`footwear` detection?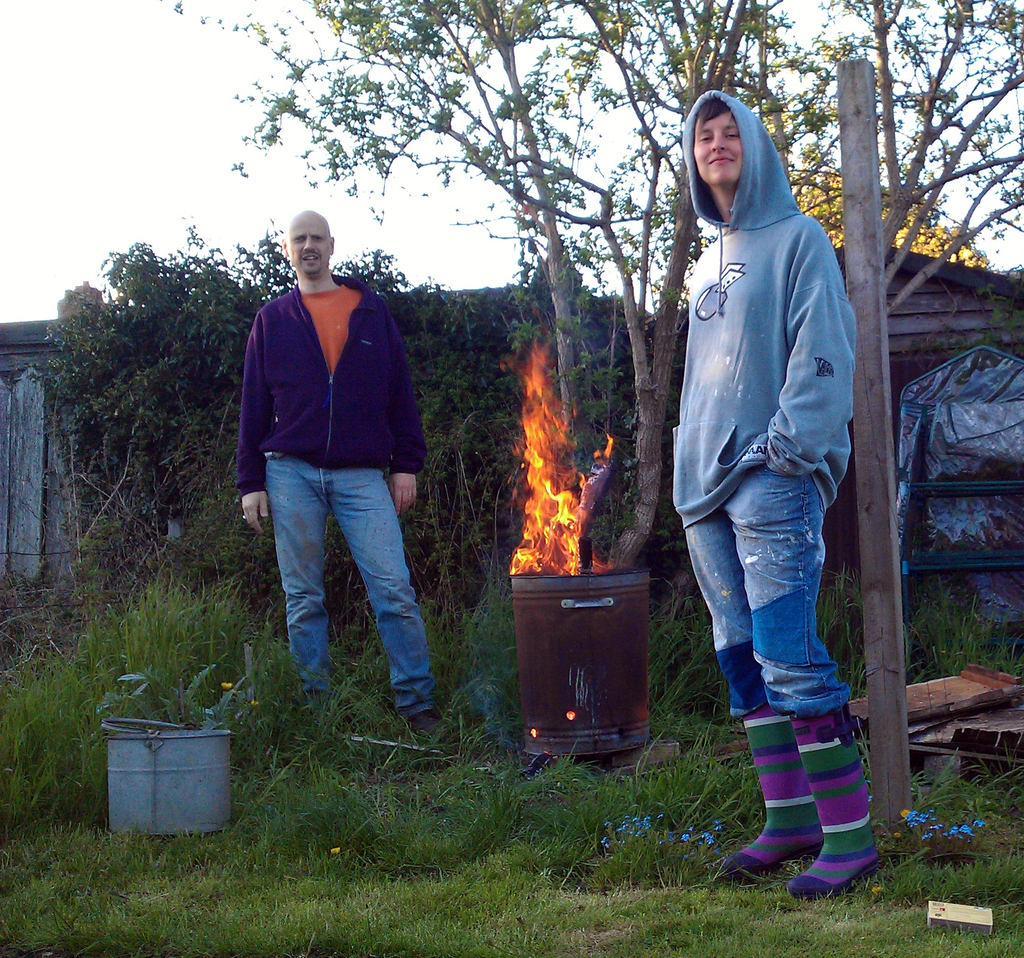
<bbox>714, 840, 822, 882</bbox>
